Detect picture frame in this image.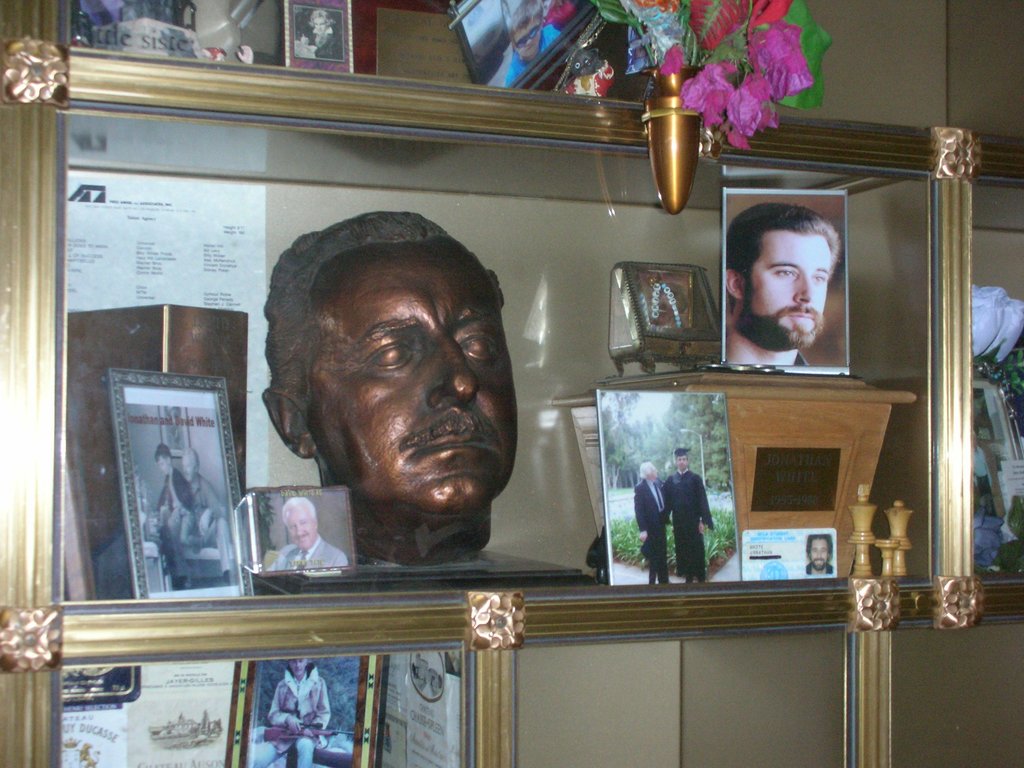
Detection: (left=246, top=485, right=354, bottom=574).
